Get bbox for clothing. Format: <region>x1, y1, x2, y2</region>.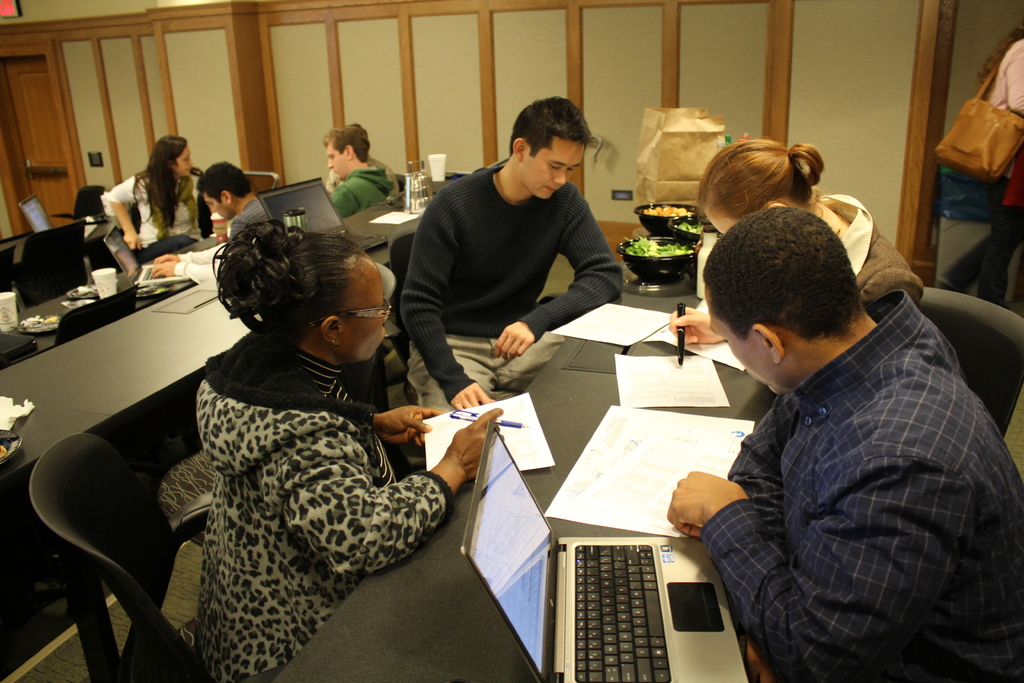
<region>396, 158, 623, 420</region>.
